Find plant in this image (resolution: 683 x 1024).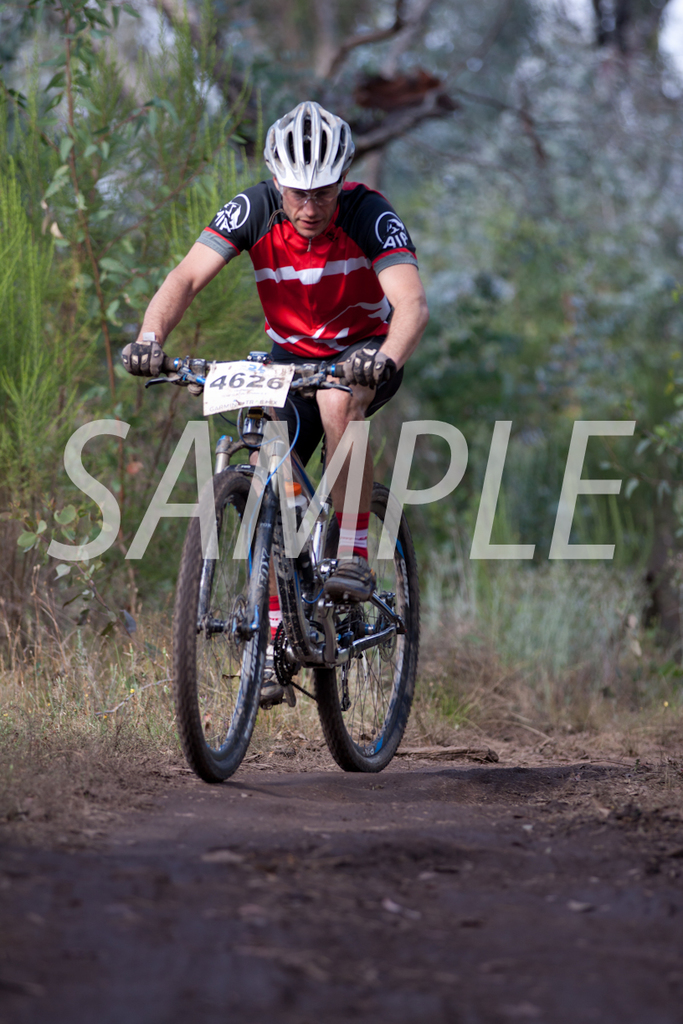
bbox=[0, 133, 107, 620].
